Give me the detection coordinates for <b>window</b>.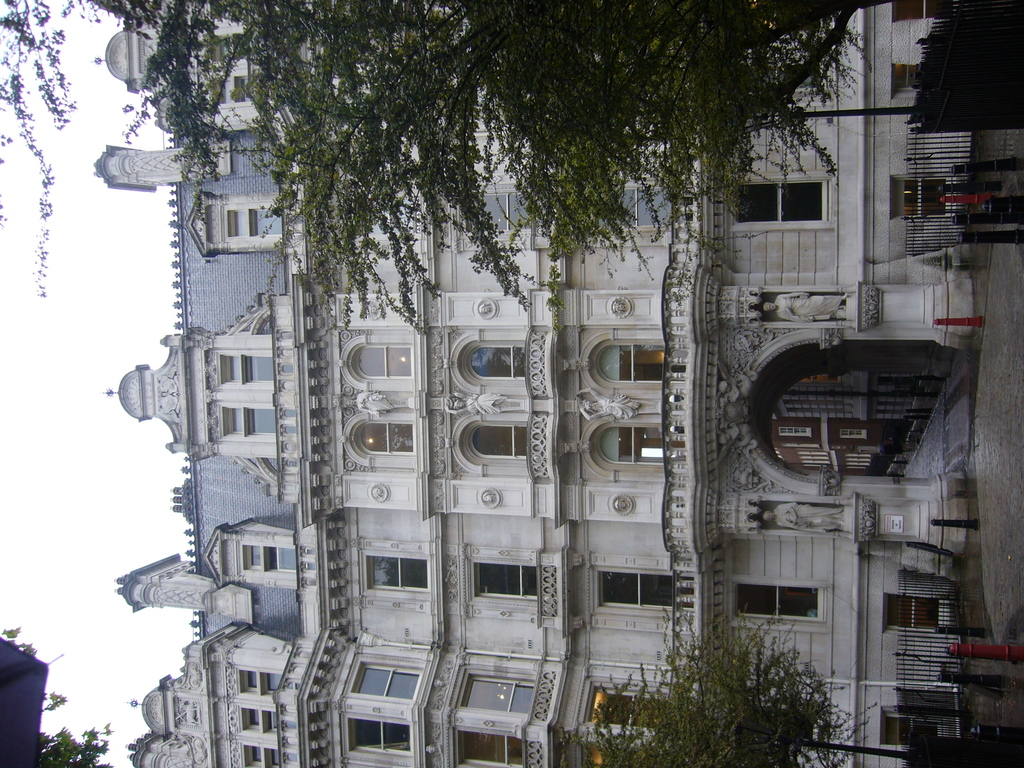
x1=262 y1=543 x2=300 y2=574.
